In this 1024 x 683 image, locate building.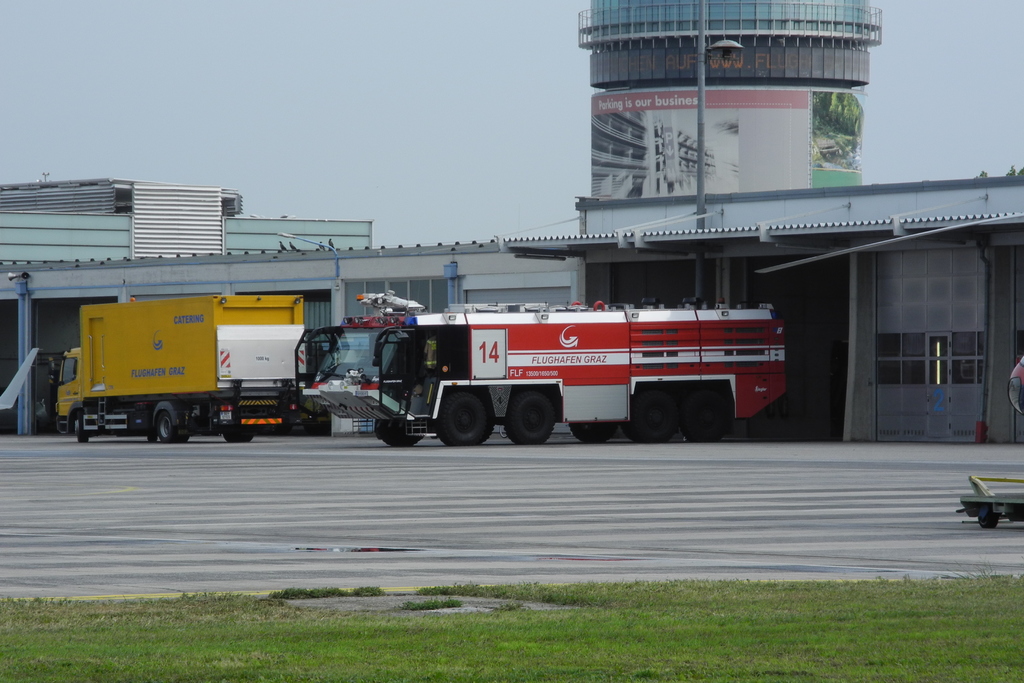
Bounding box: bbox=[578, 0, 883, 199].
